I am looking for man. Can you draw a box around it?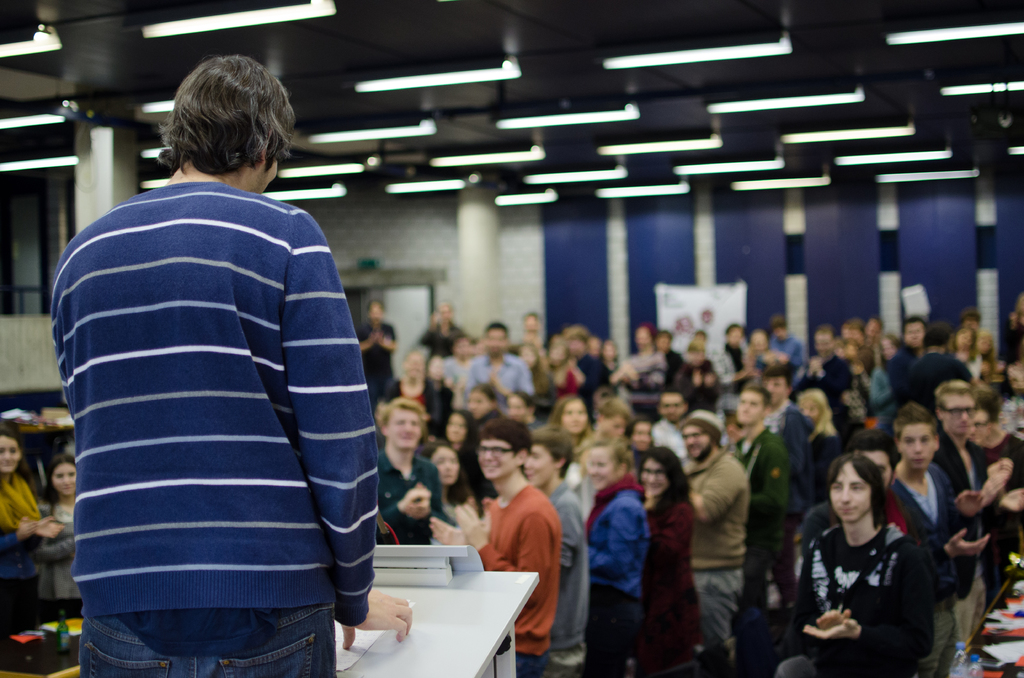
Sure, the bounding box is (x1=888, y1=312, x2=930, y2=412).
